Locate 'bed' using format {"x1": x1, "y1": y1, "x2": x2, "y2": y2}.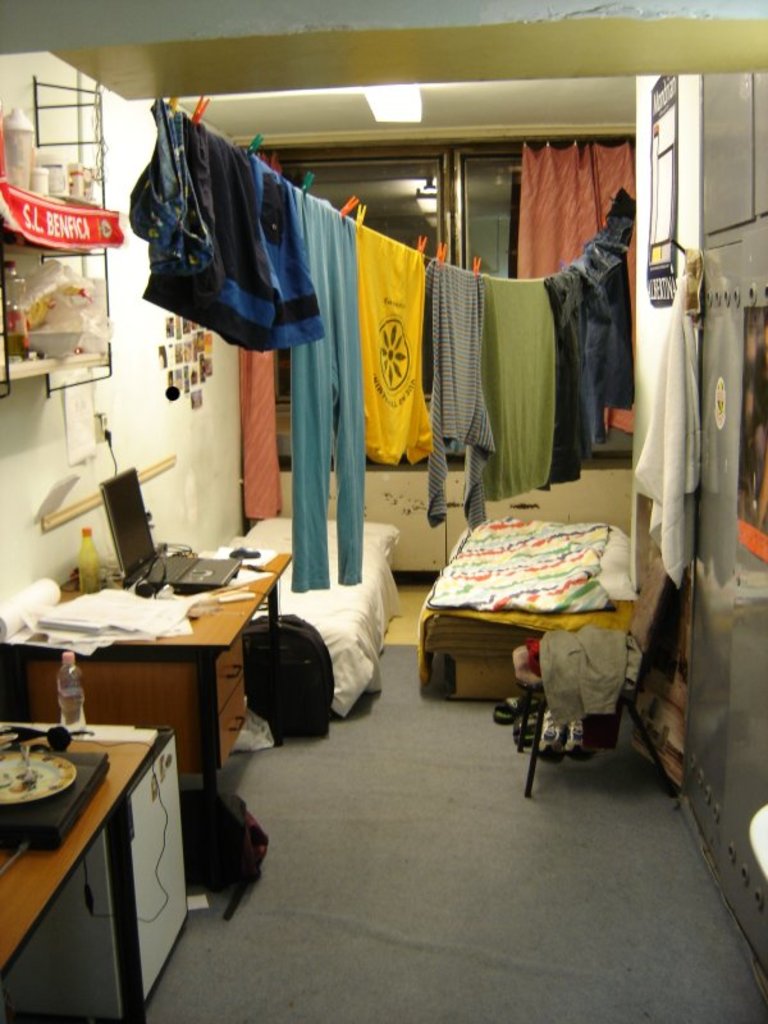
{"x1": 195, "y1": 508, "x2": 404, "y2": 741}.
